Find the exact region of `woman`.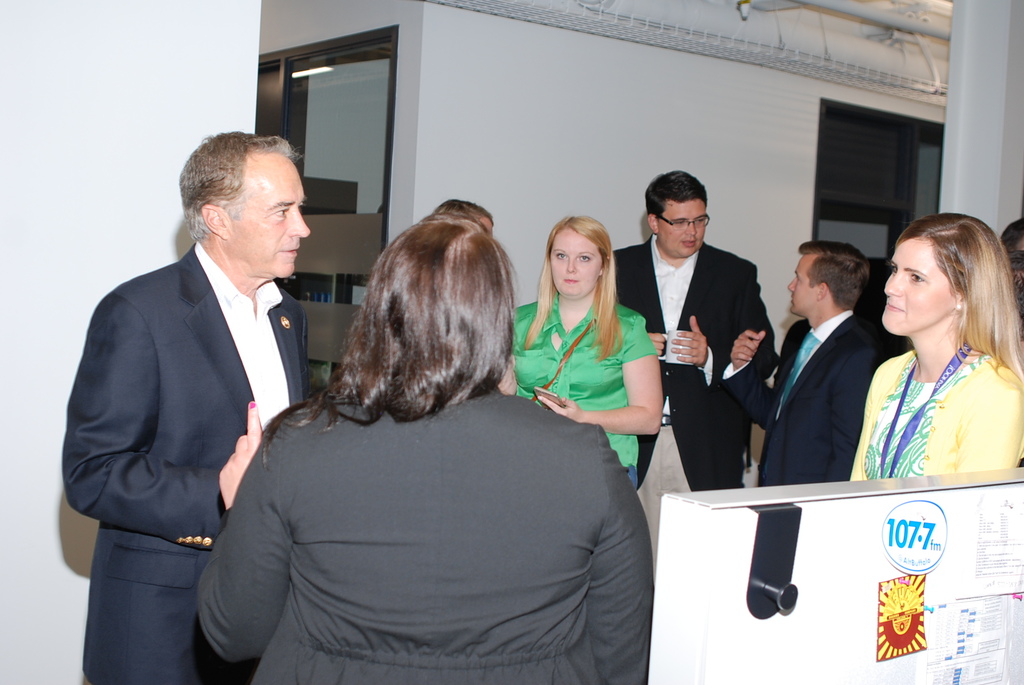
Exact region: 197 205 651 684.
